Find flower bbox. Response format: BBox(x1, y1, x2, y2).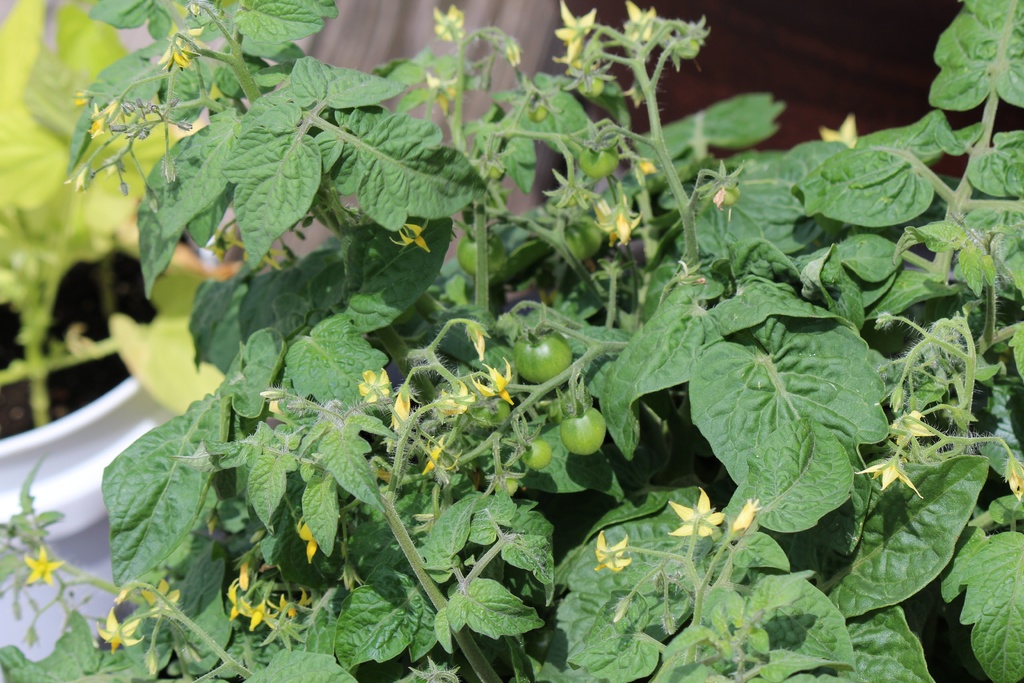
BBox(885, 411, 934, 446).
